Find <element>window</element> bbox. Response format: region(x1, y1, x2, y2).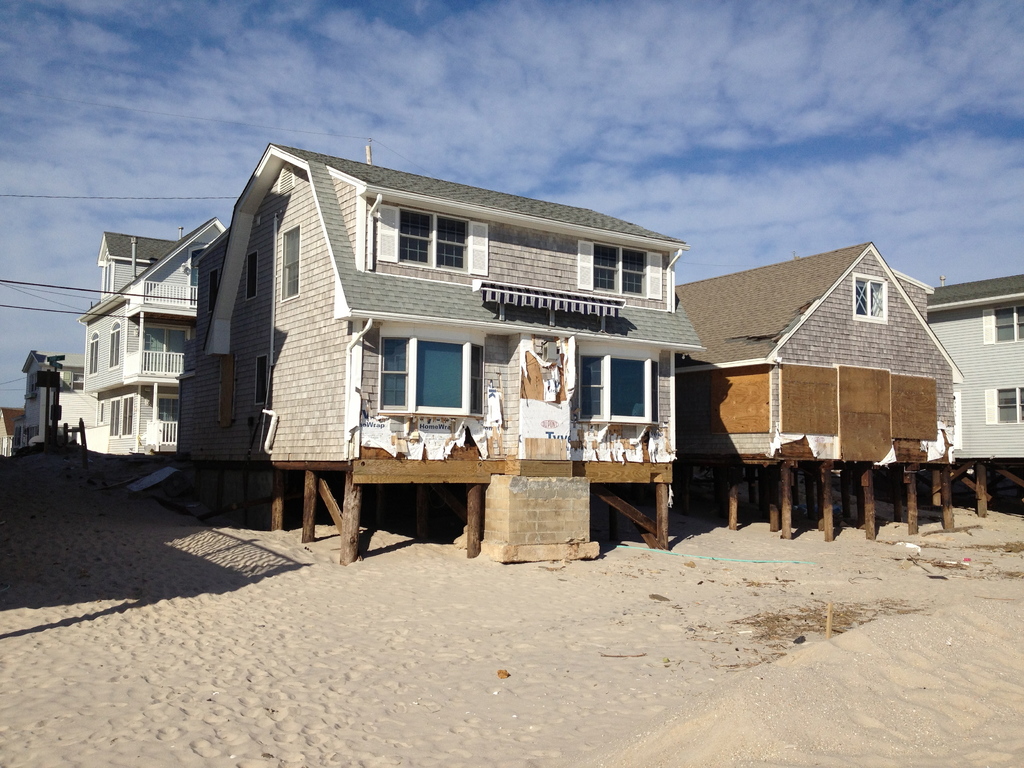
region(980, 305, 1023, 344).
